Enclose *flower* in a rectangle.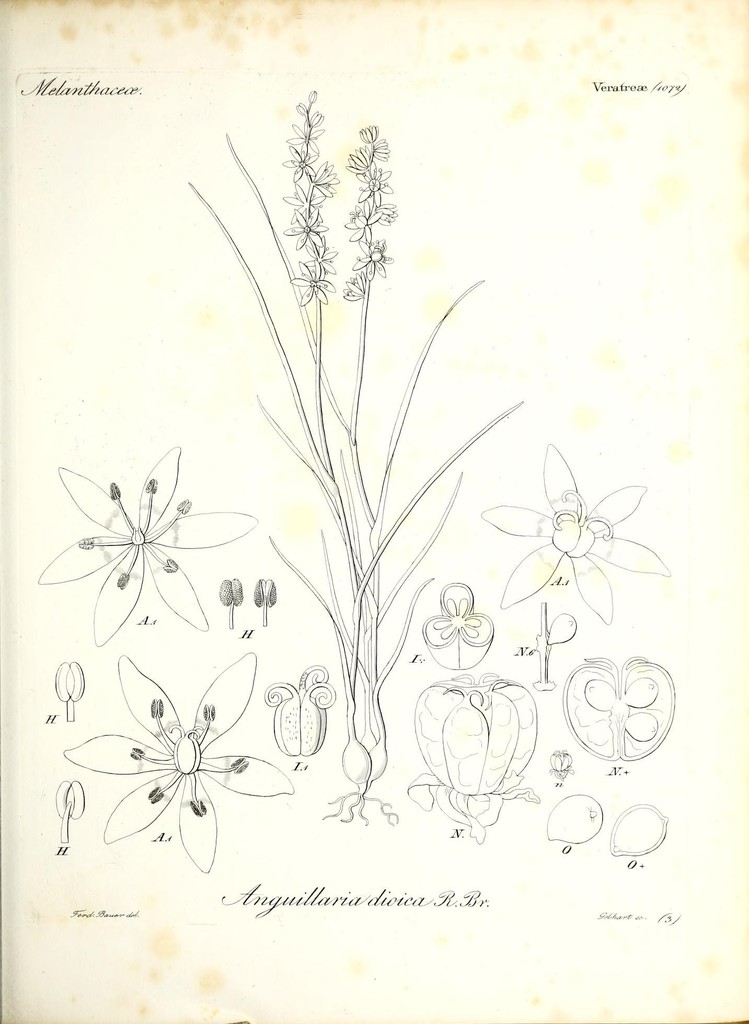
x1=281 y1=204 x2=334 y2=248.
